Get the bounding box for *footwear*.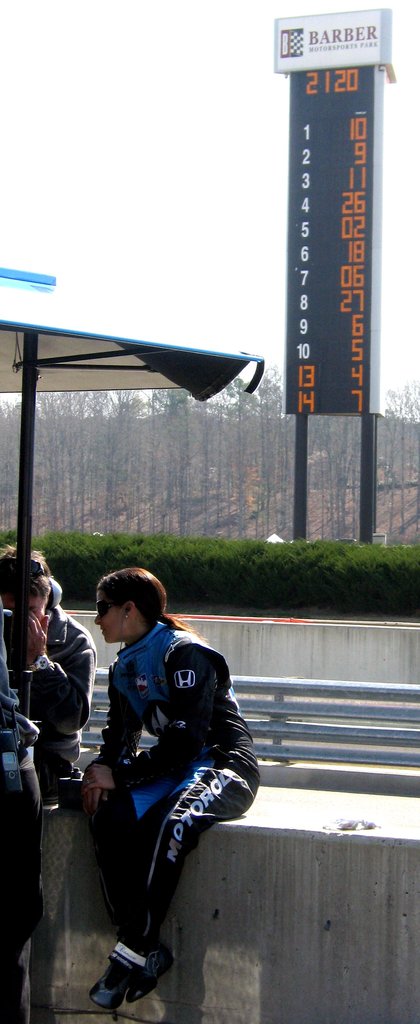
detection(83, 940, 145, 1012).
